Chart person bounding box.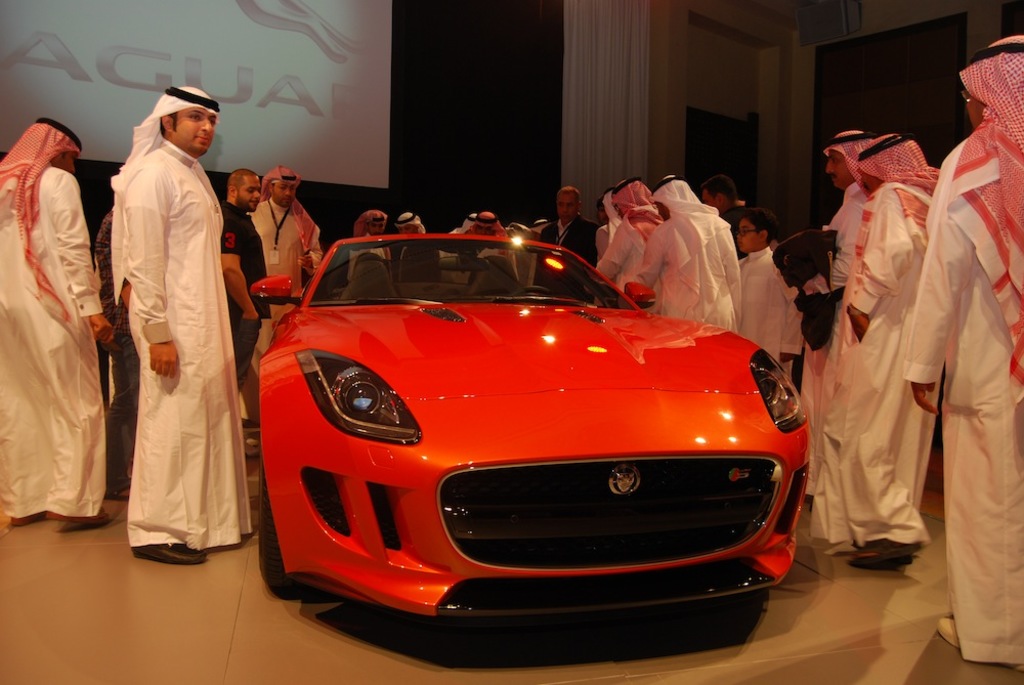
Charted: {"x1": 0, "y1": 113, "x2": 106, "y2": 530}.
